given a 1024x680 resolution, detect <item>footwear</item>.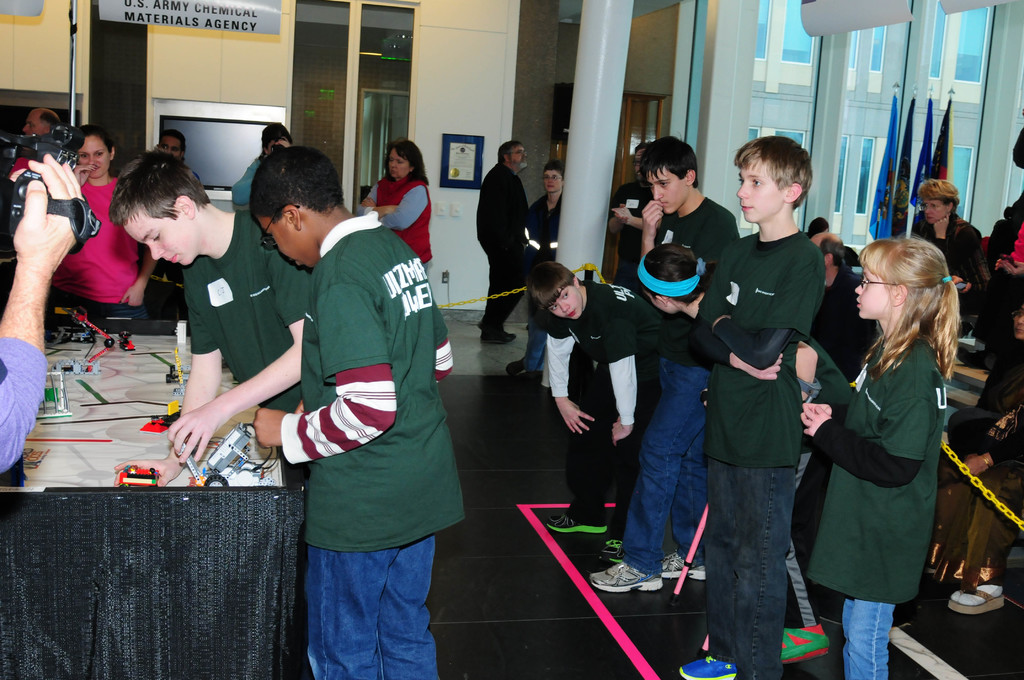
{"left": 479, "top": 320, "right": 516, "bottom": 341}.
